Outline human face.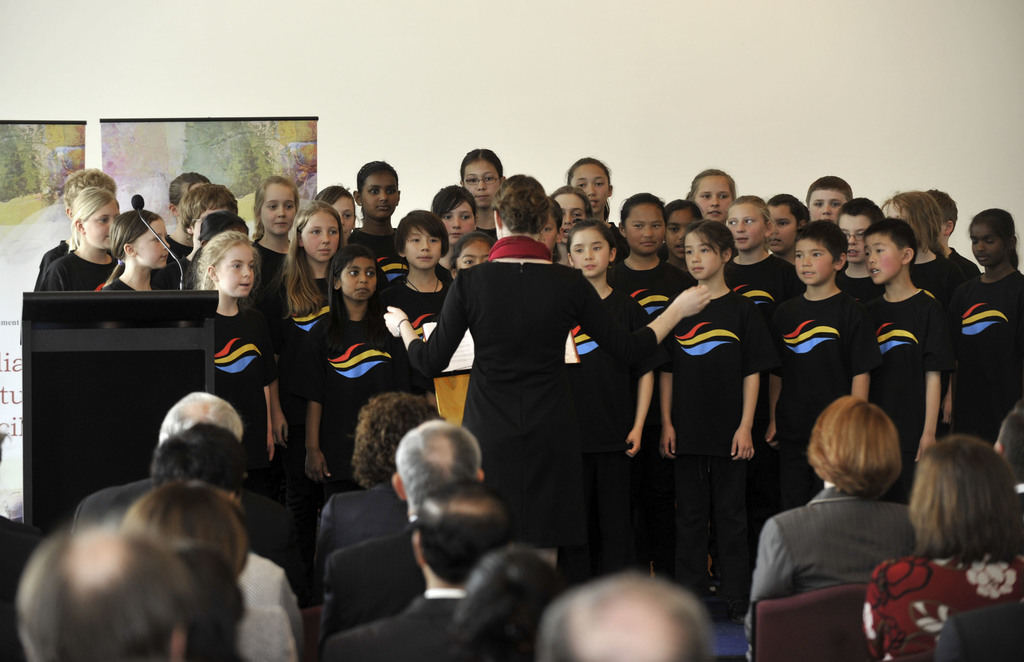
Outline: region(327, 196, 355, 241).
